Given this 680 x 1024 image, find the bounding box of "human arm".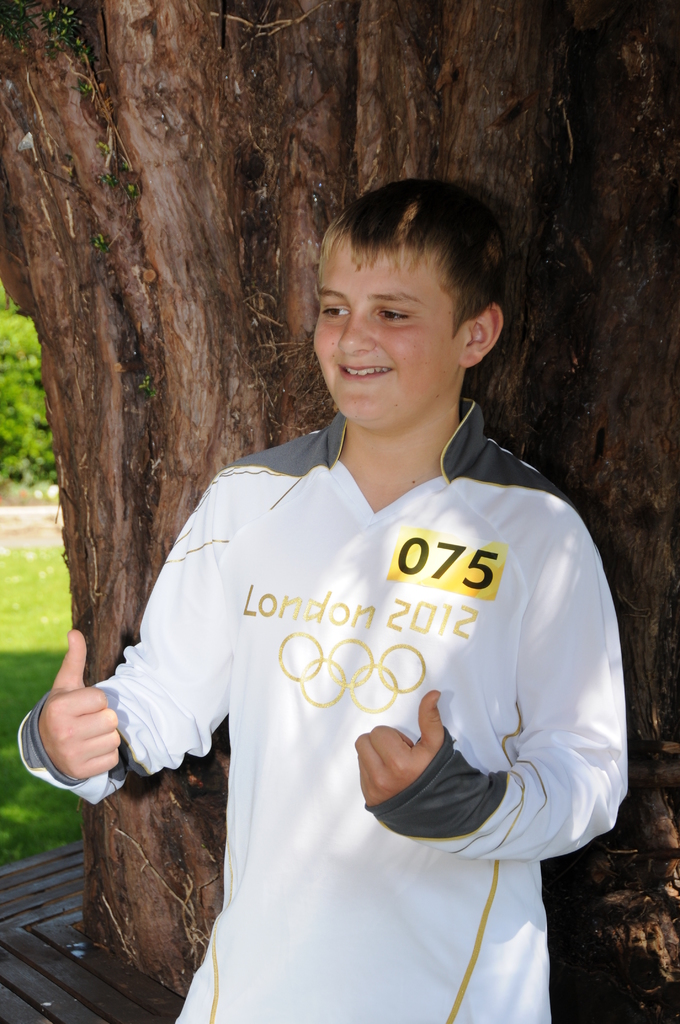
(346, 473, 633, 867).
